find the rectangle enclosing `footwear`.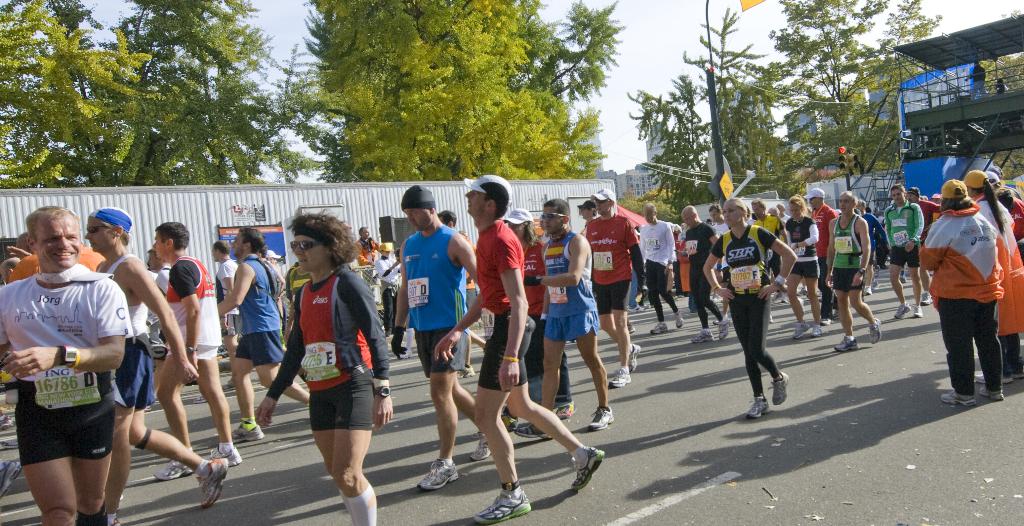
x1=791, y1=315, x2=805, y2=341.
